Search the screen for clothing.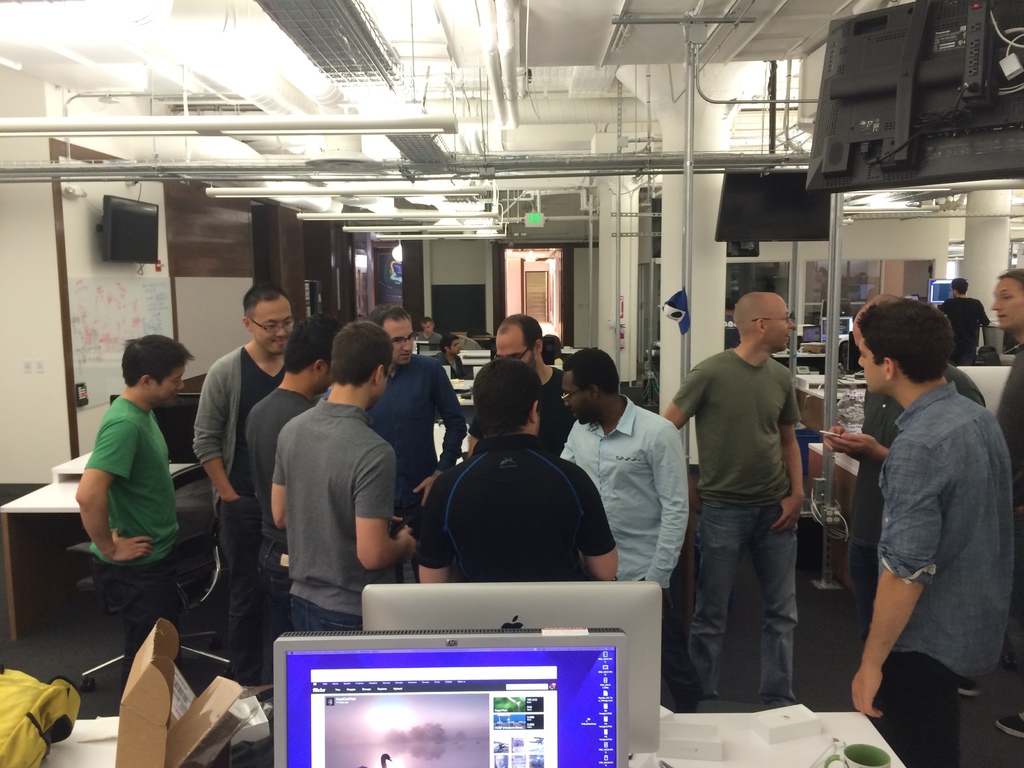
Found at detection(362, 357, 461, 527).
